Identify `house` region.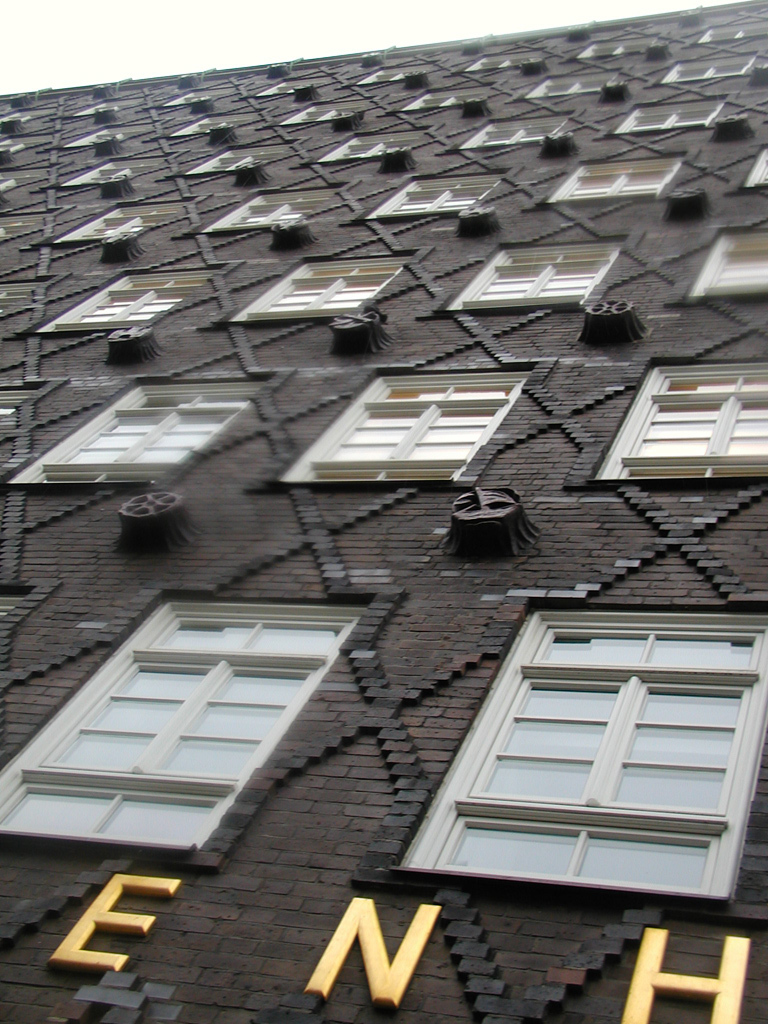
Region: Rect(0, 1, 767, 1023).
